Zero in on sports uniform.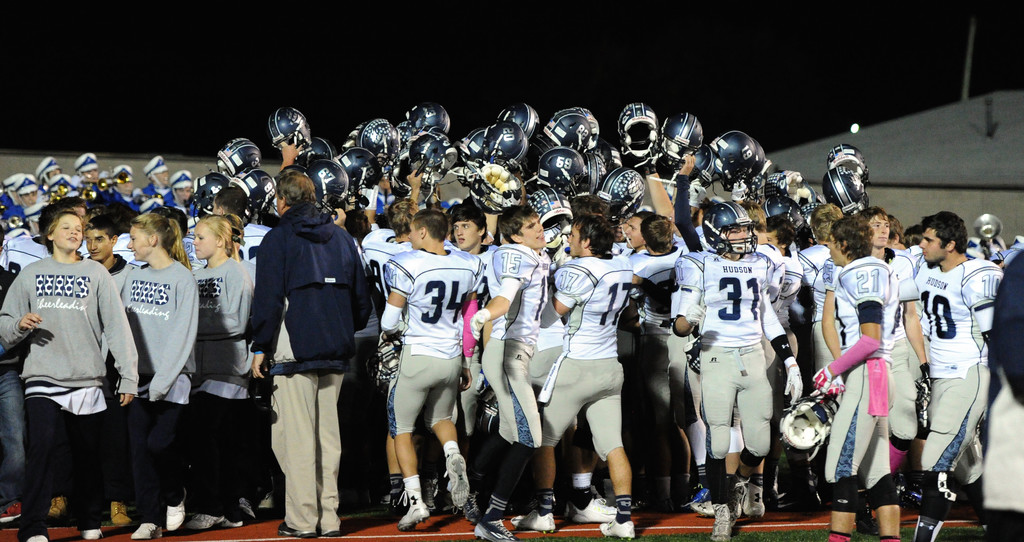
Zeroed in: <bbox>535, 243, 620, 450</bbox>.
